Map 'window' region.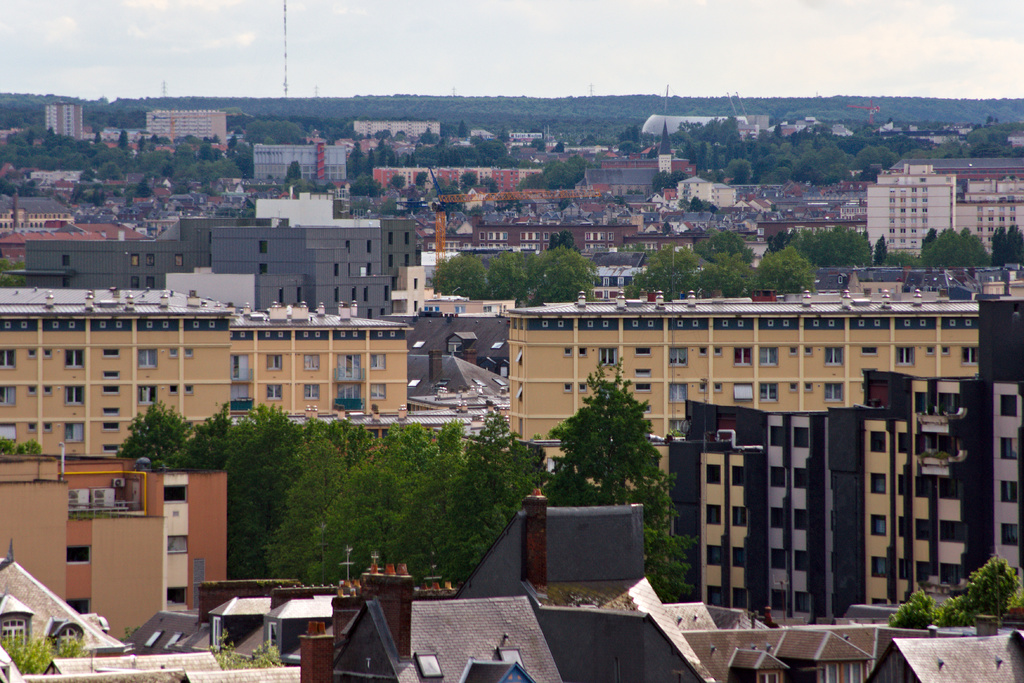
Mapped to box(257, 265, 269, 276).
